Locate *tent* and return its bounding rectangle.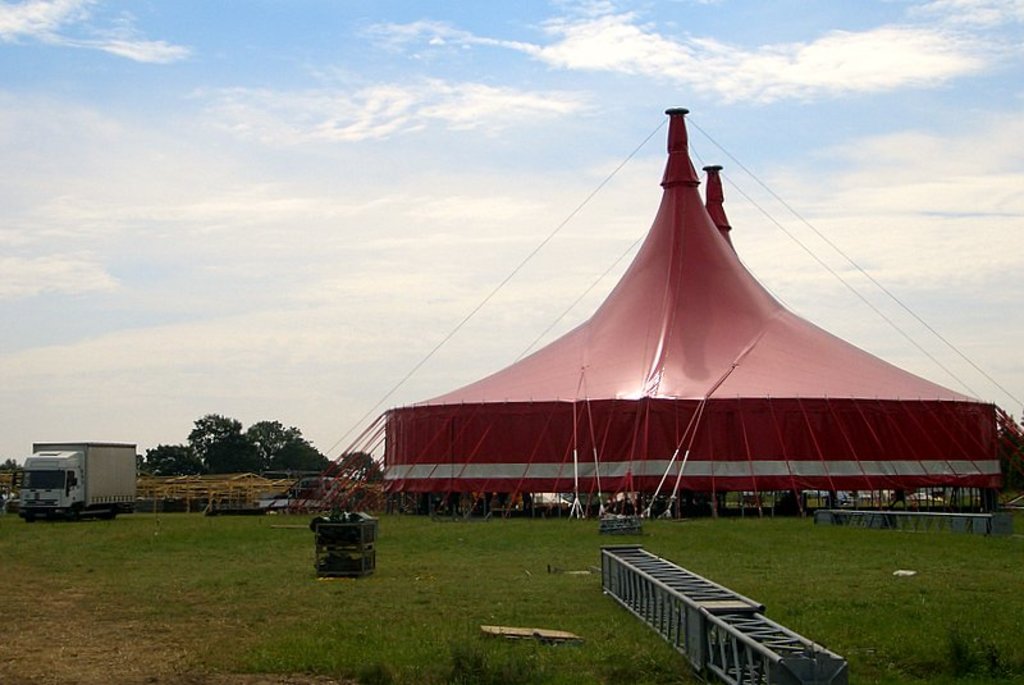
Rect(388, 134, 982, 536).
